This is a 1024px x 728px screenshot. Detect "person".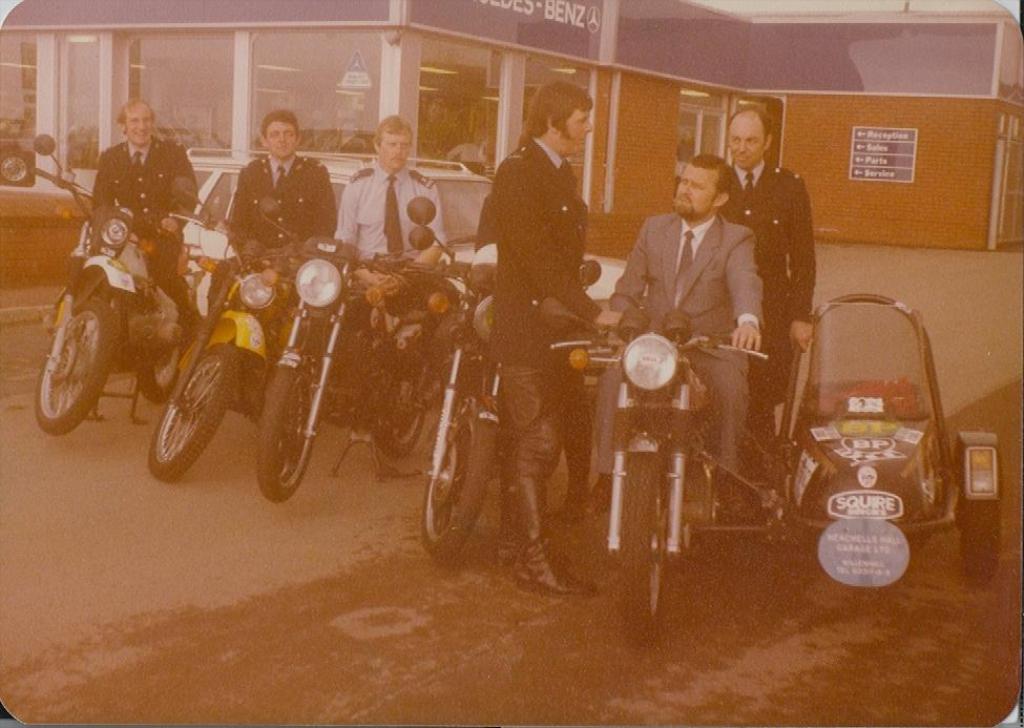
bbox(615, 133, 779, 539).
